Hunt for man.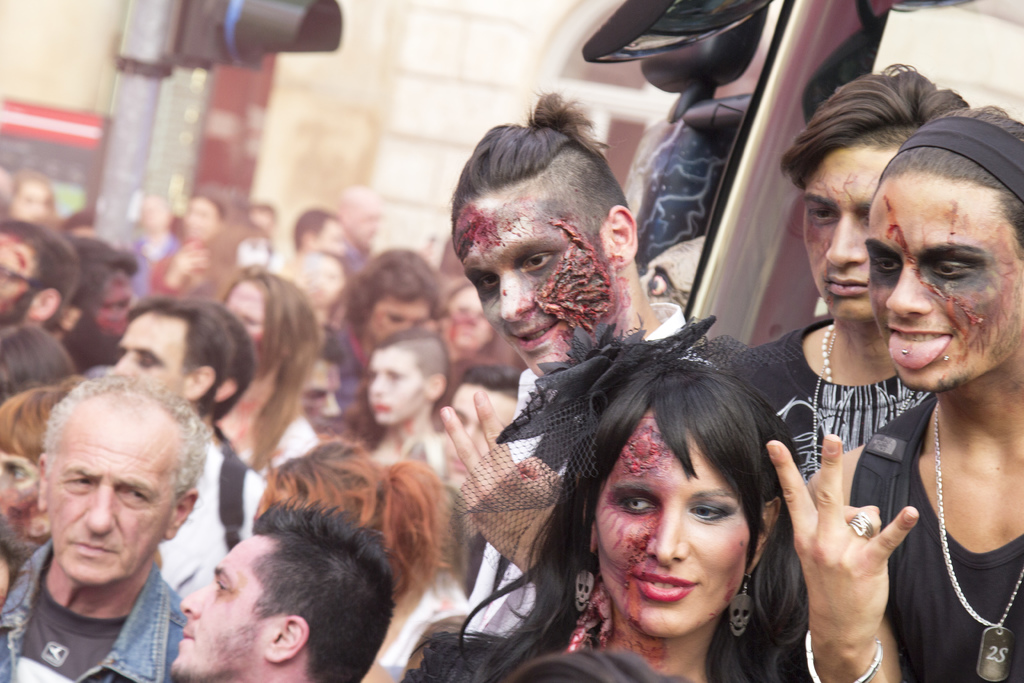
Hunted down at 422:90:694:643.
